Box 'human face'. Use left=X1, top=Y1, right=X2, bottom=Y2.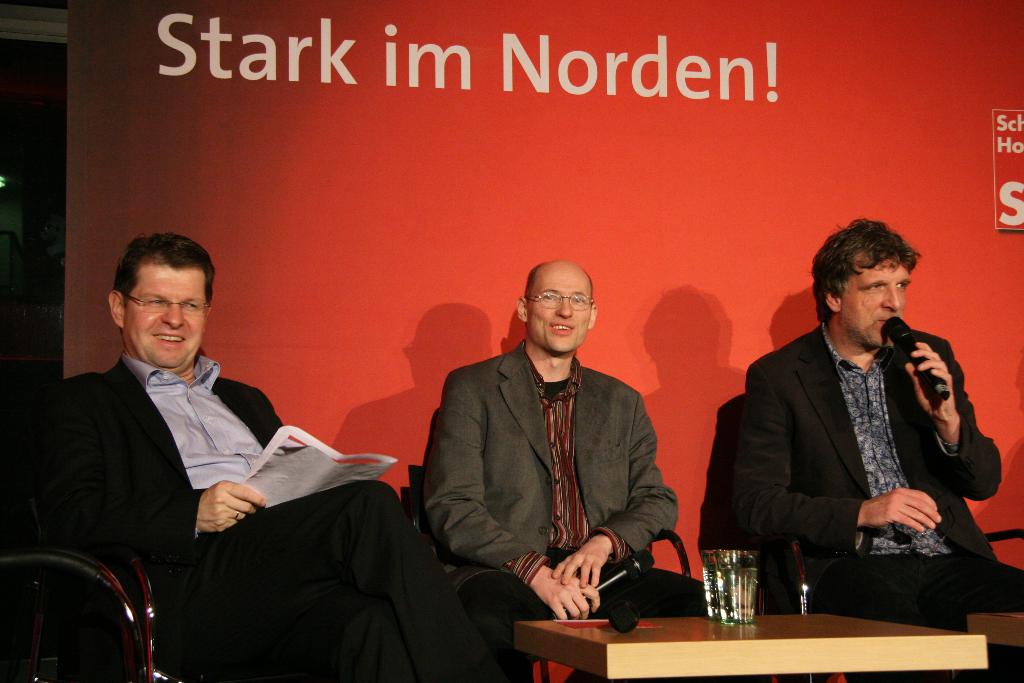
left=122, top=262, right=209, bottom=370.
